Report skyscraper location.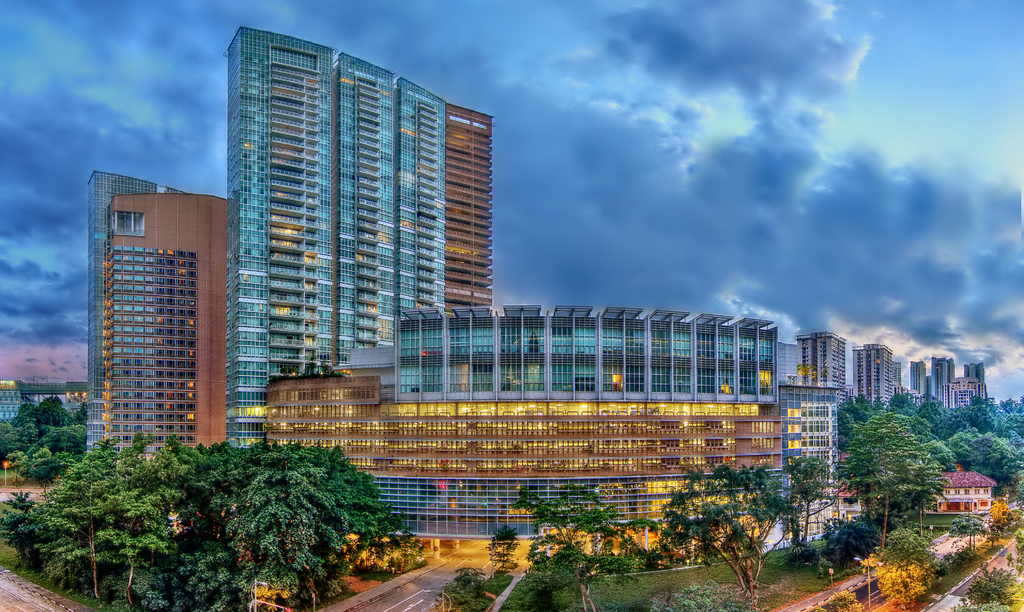
Report: {"left": 910, "top": 356, "right": 961, "bottom": 412}.
